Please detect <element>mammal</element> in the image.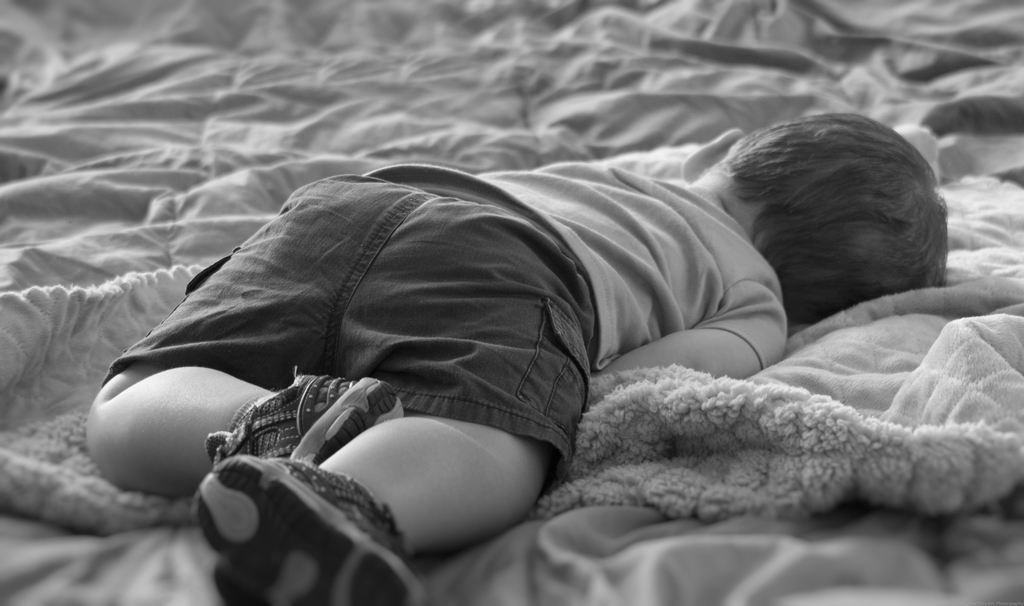
[48, 113, 902, 489].
